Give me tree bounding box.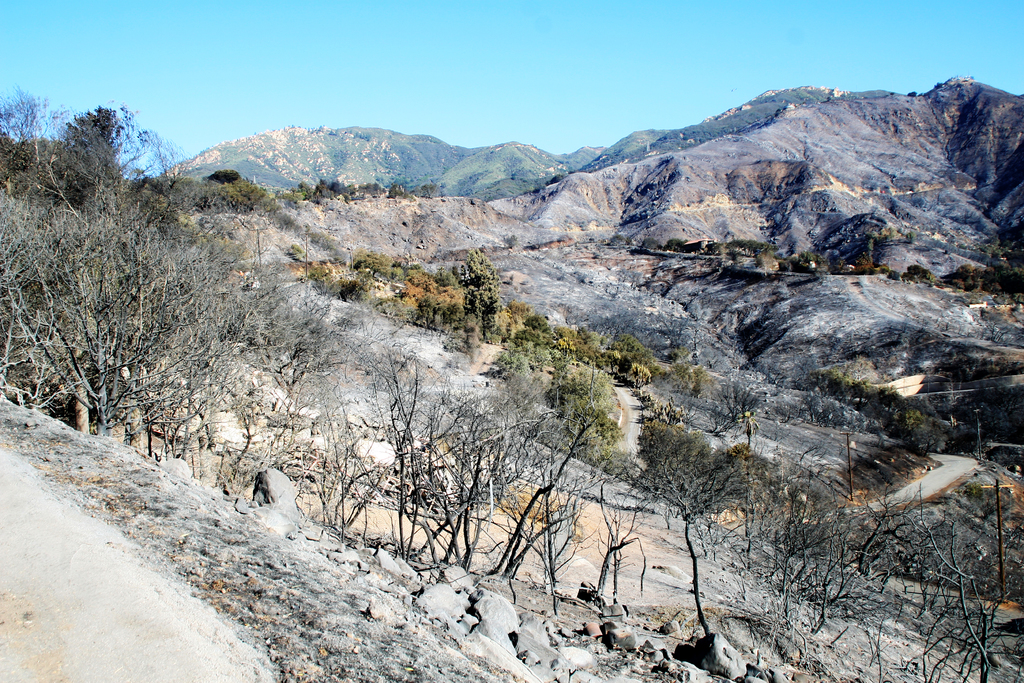
rect(796, 230, 902, 285).
